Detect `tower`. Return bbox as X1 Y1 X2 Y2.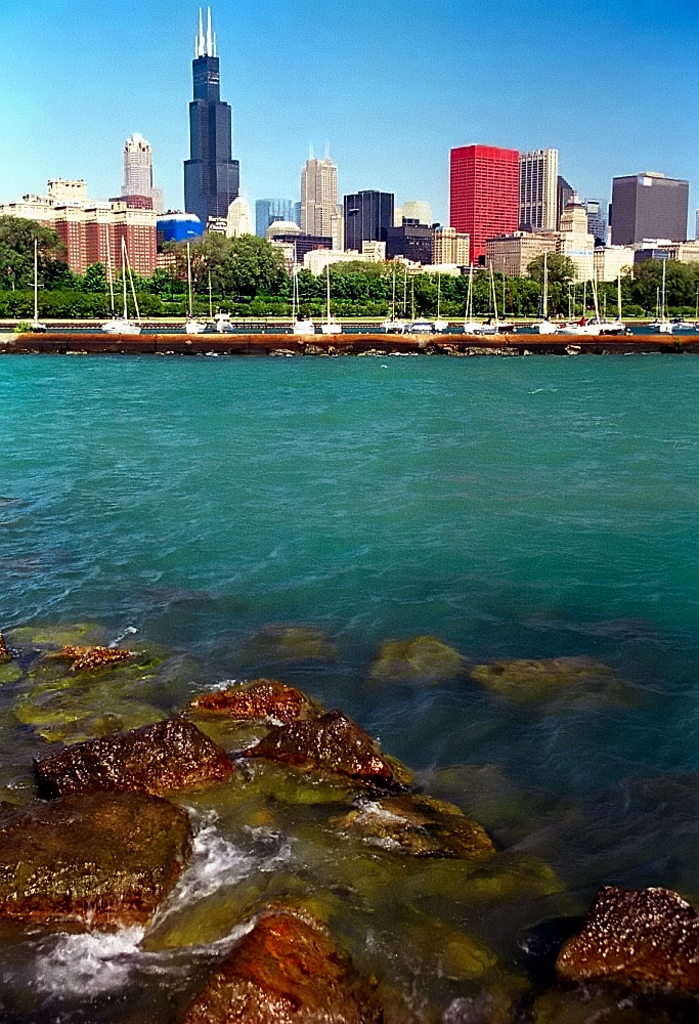
301 144 335 240.
